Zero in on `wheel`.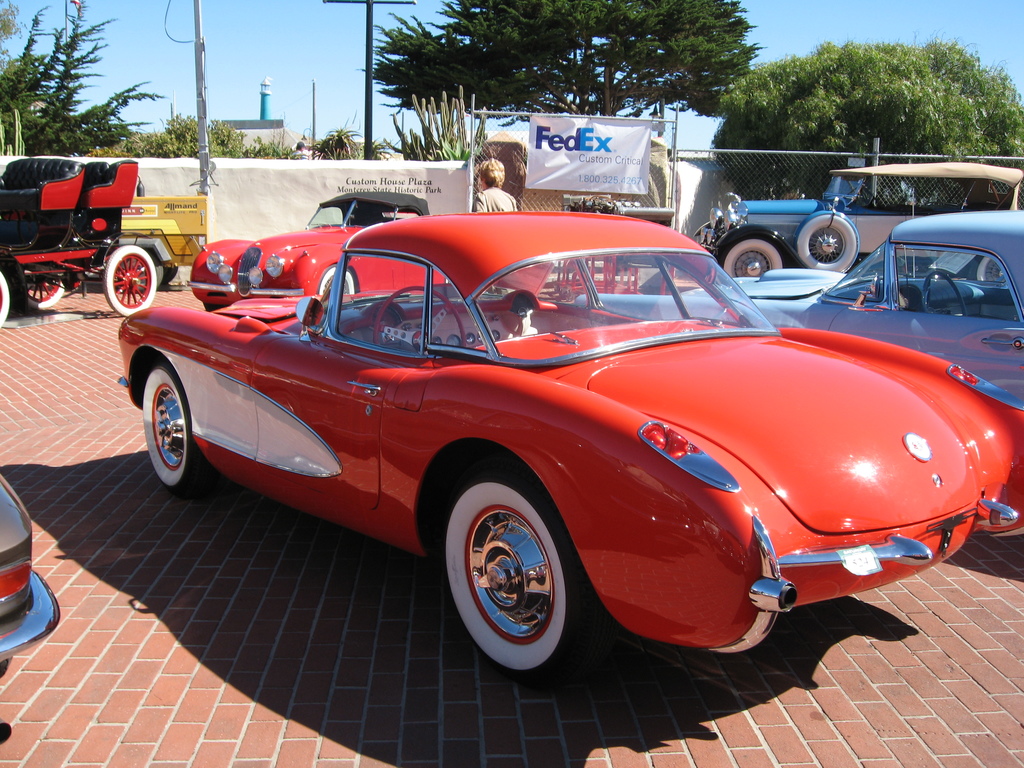
Zeroed in: (x1=454, y1=487, x2=577, y2=672).
